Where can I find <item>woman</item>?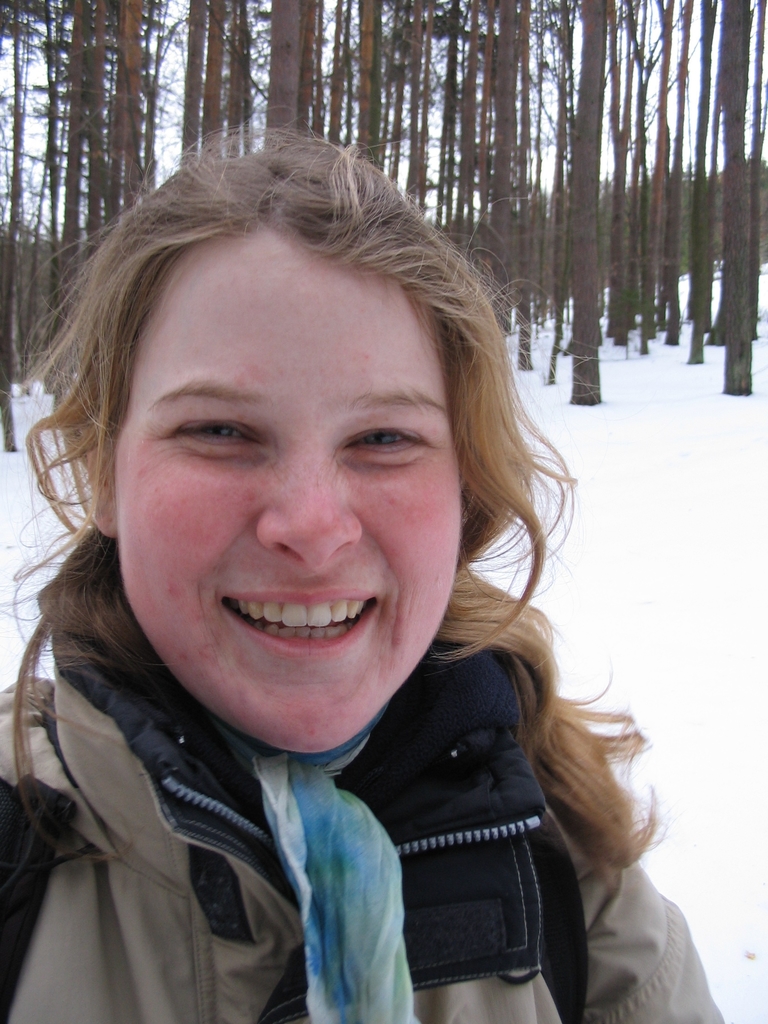
You can find it at pyautogui.locateOnScreen(0, 148, 710, 1016).
